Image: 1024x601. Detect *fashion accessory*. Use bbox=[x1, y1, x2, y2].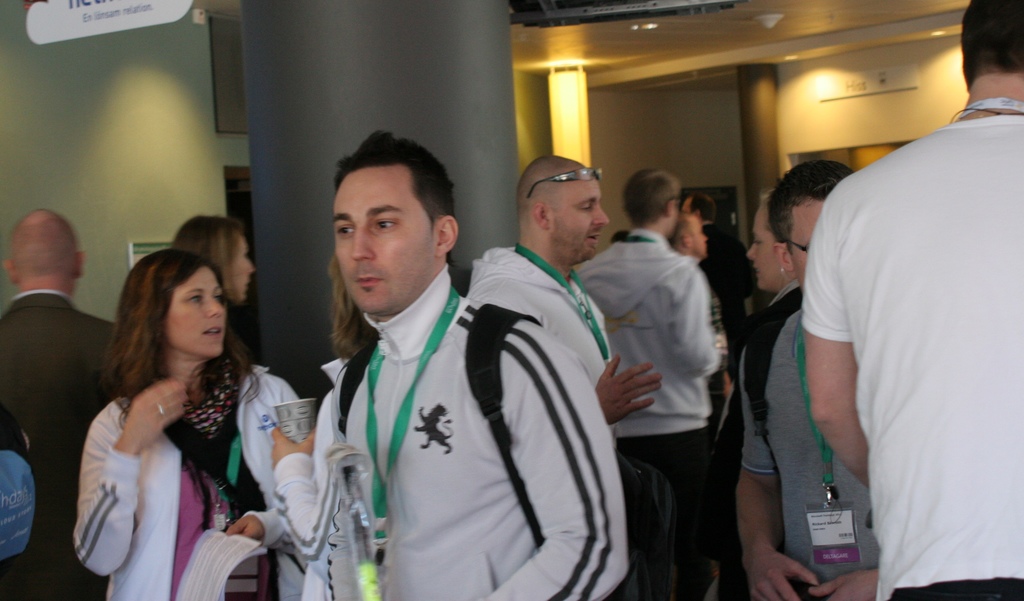
bbox=[528, 169, 602, 196].
